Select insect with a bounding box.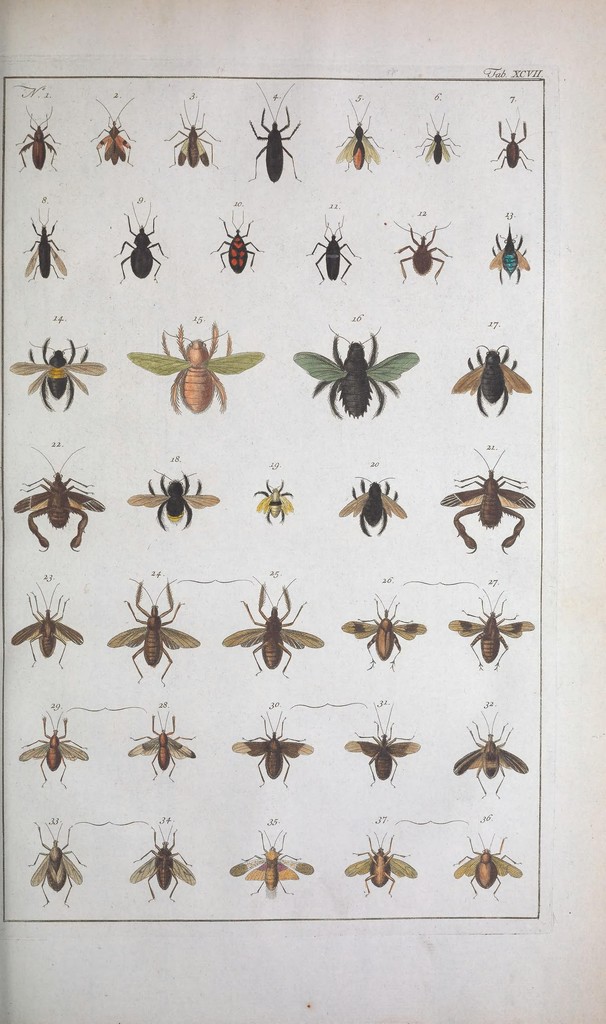
box=[413, 109, 464, 162].
